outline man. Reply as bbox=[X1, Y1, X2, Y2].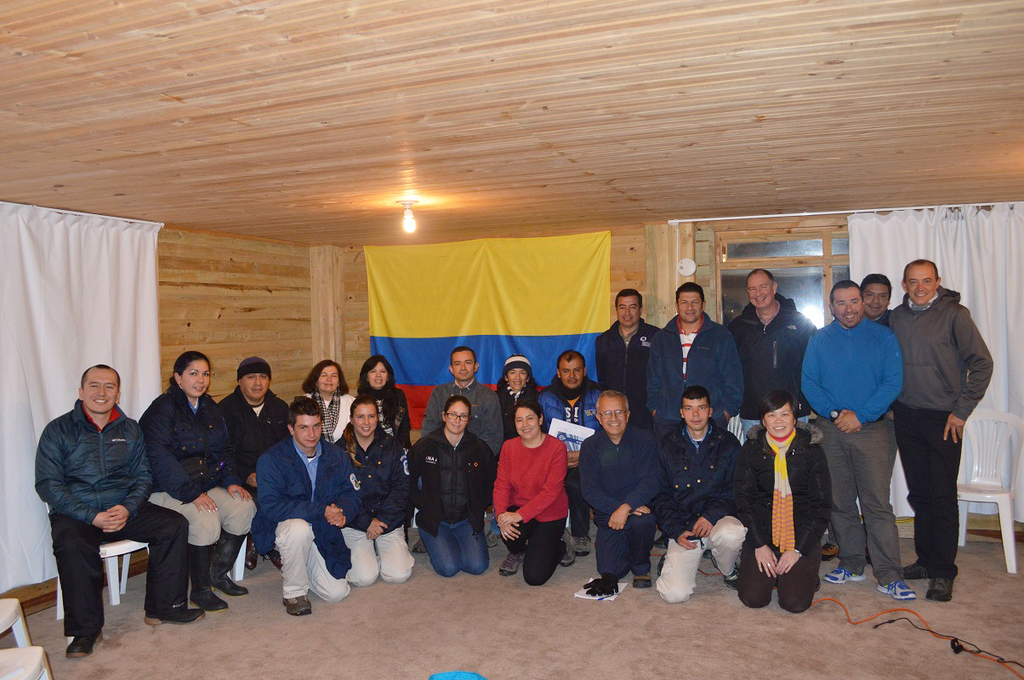
bbox=[31, 360, 206, 660].
